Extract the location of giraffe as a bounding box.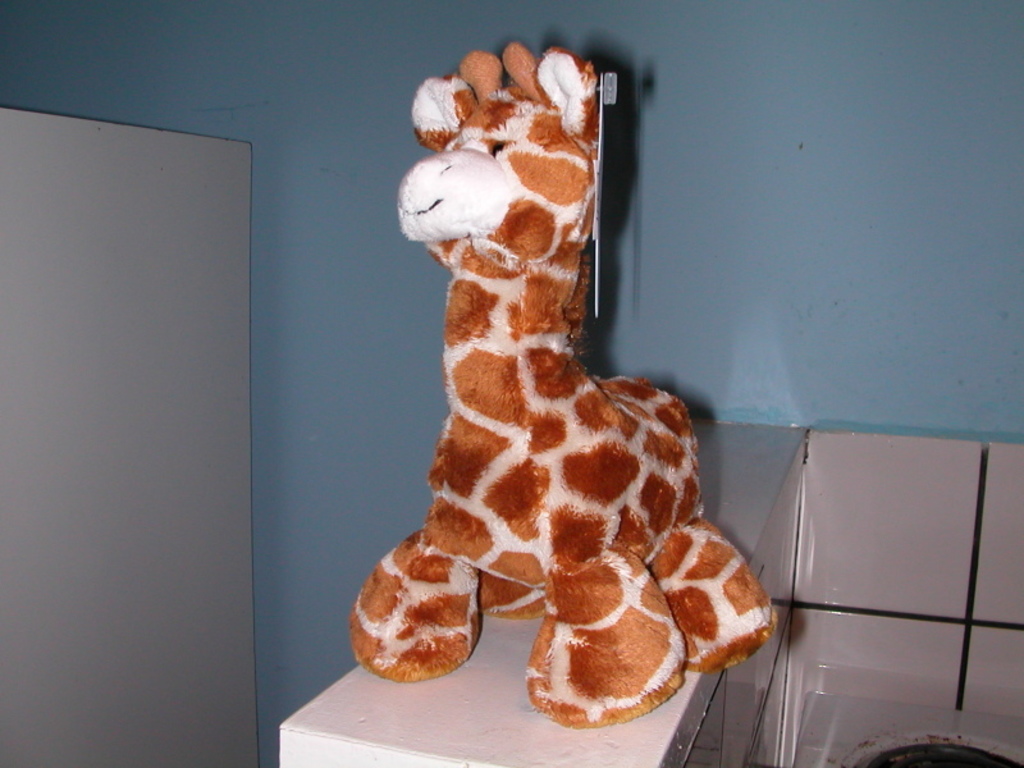
rect(347, 38, 781, 732).
